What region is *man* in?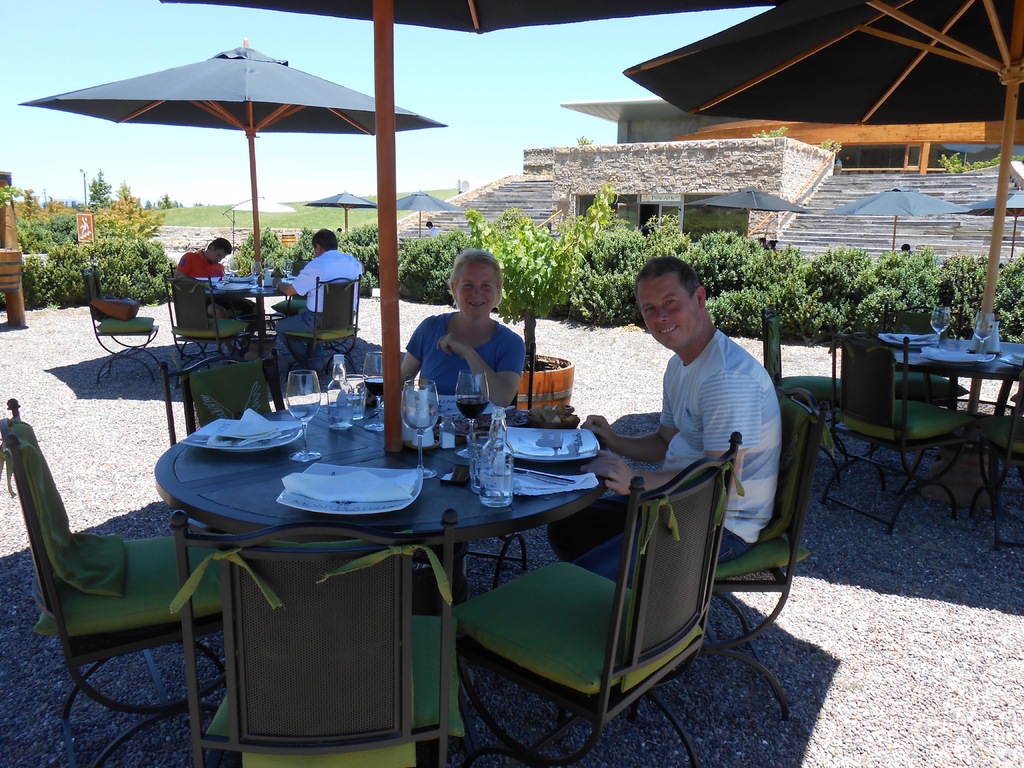
crop(596, 256, 814, 549).
